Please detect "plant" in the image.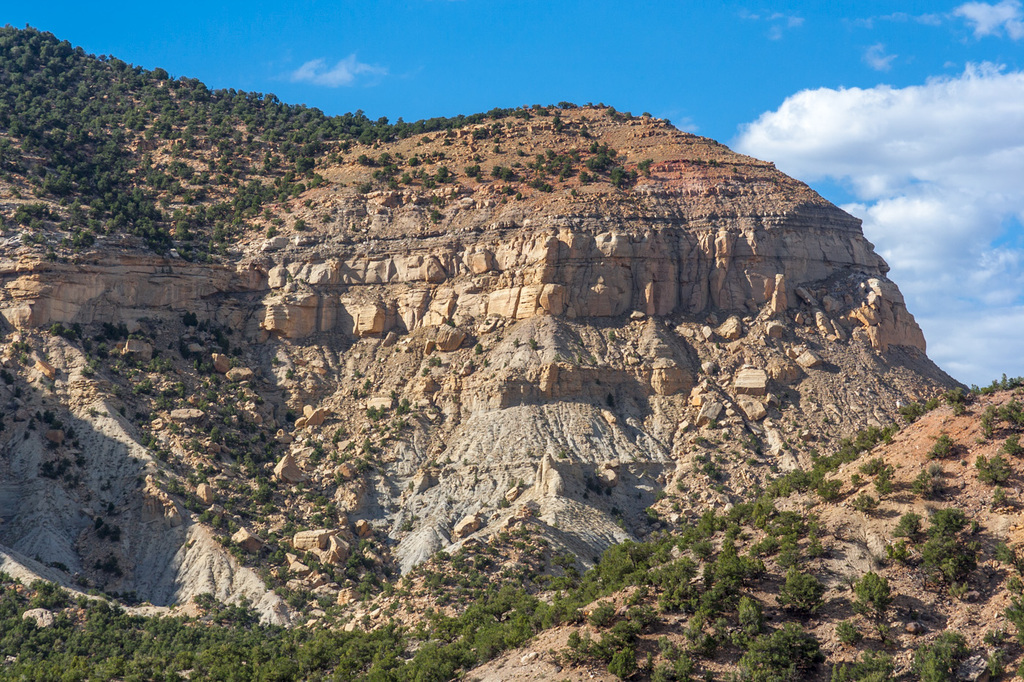
BBox(693, 450, 718, 465).
